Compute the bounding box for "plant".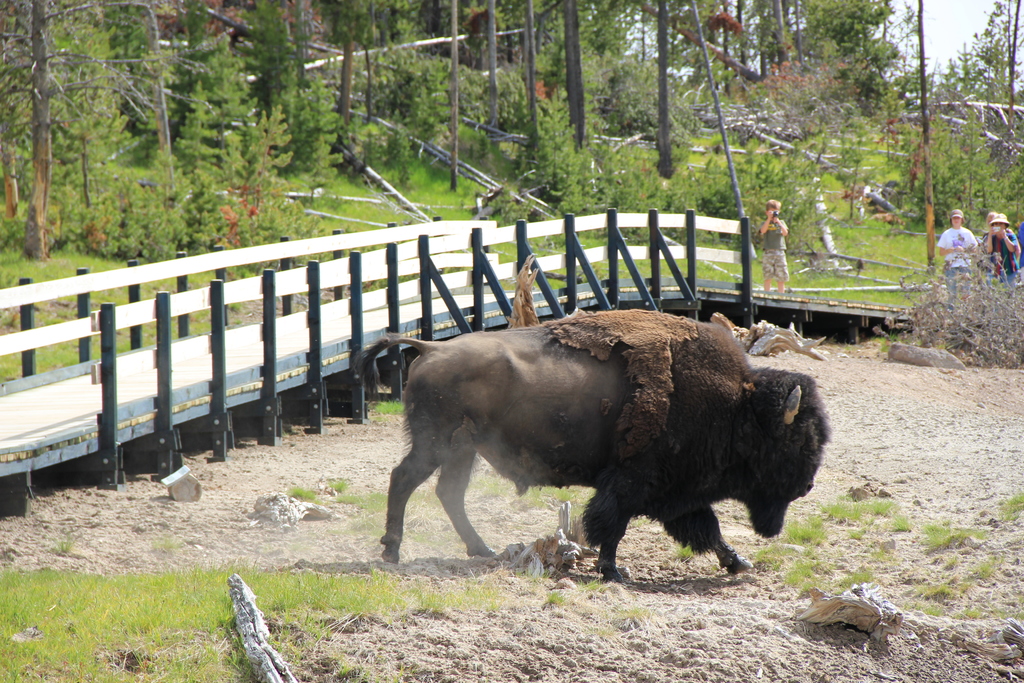
bbox(52, 0, 134, 262).
